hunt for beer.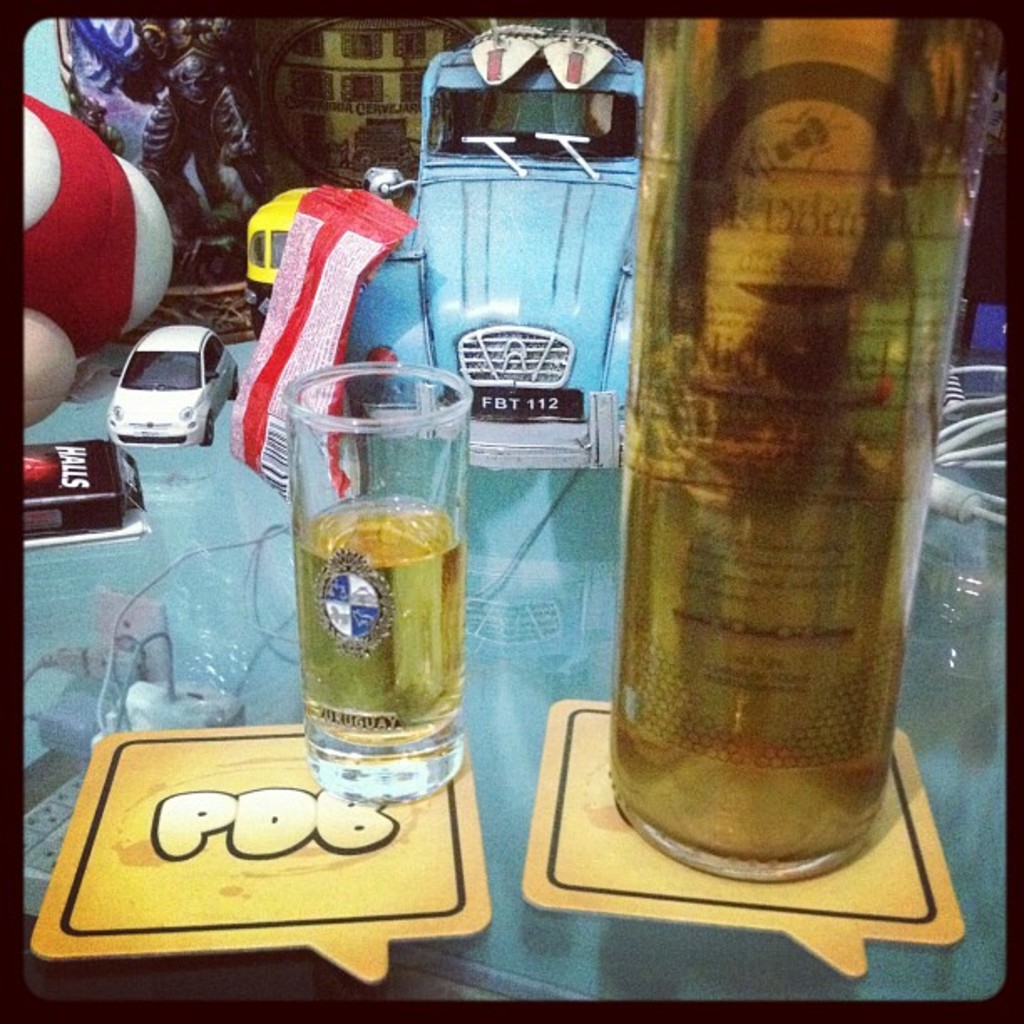
Hunted down at (x1=636, y1=5, x2=1017, y2=893).
